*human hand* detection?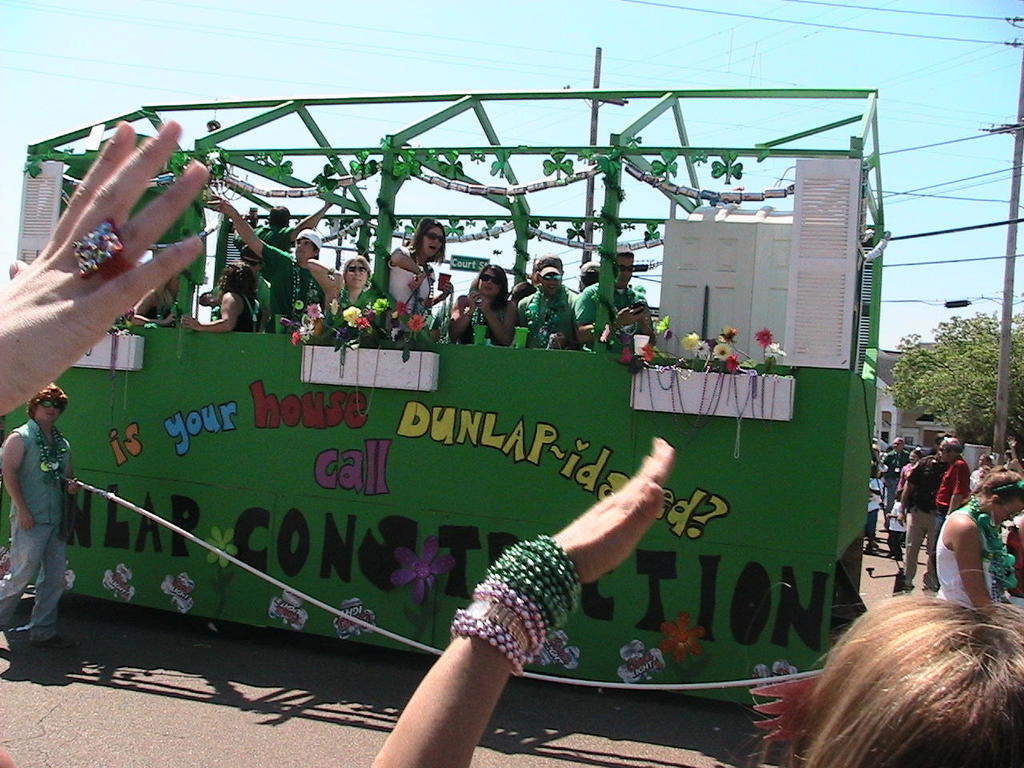
rect(405, 272, 423, 294)
